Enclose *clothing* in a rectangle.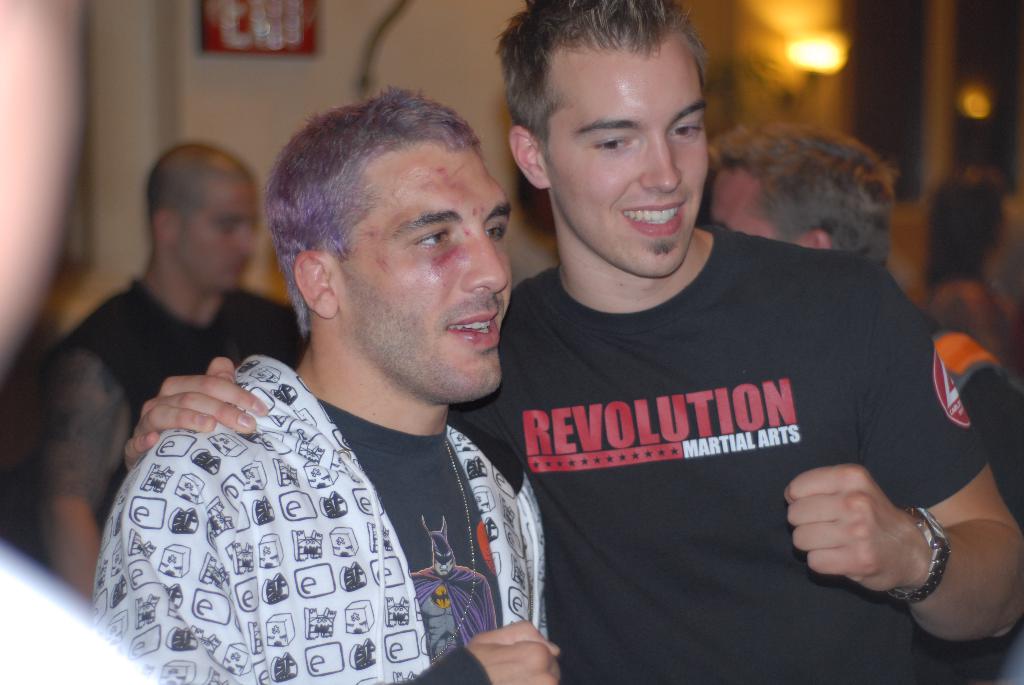
919,320,1022,517.
